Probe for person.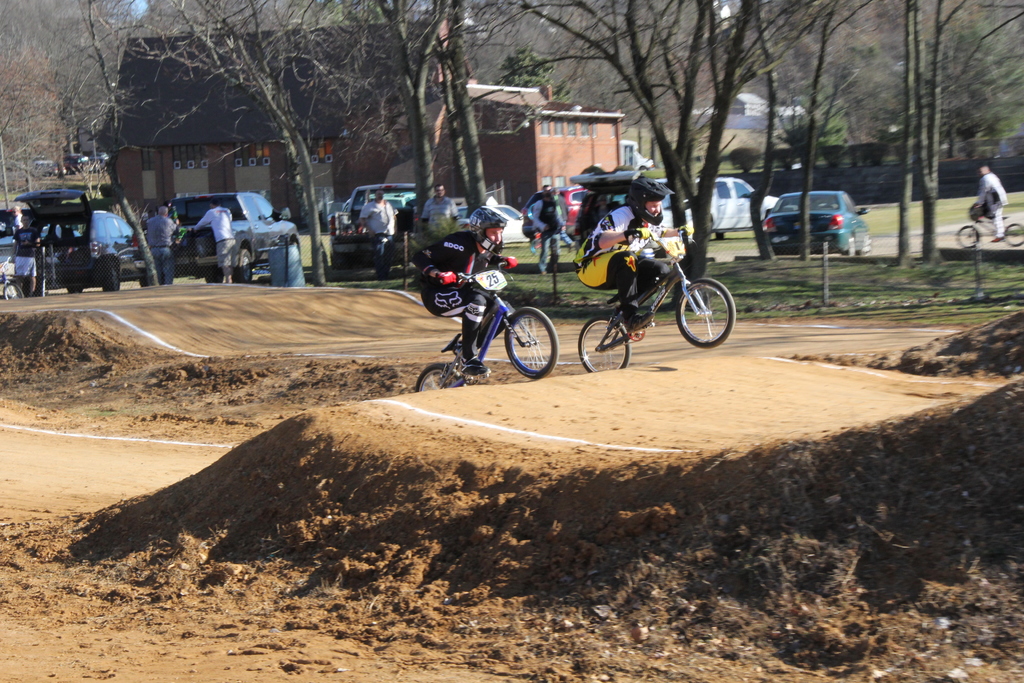
Probe result: select_region(145, 204, 174, 281).
